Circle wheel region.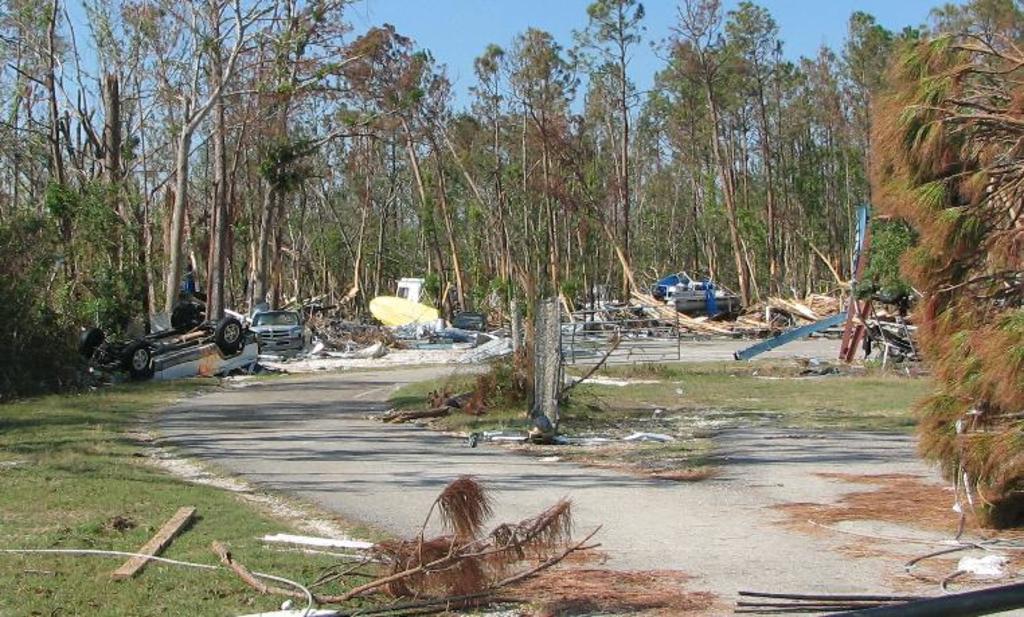
Region: bbox=(212, 315, 247, 348).
